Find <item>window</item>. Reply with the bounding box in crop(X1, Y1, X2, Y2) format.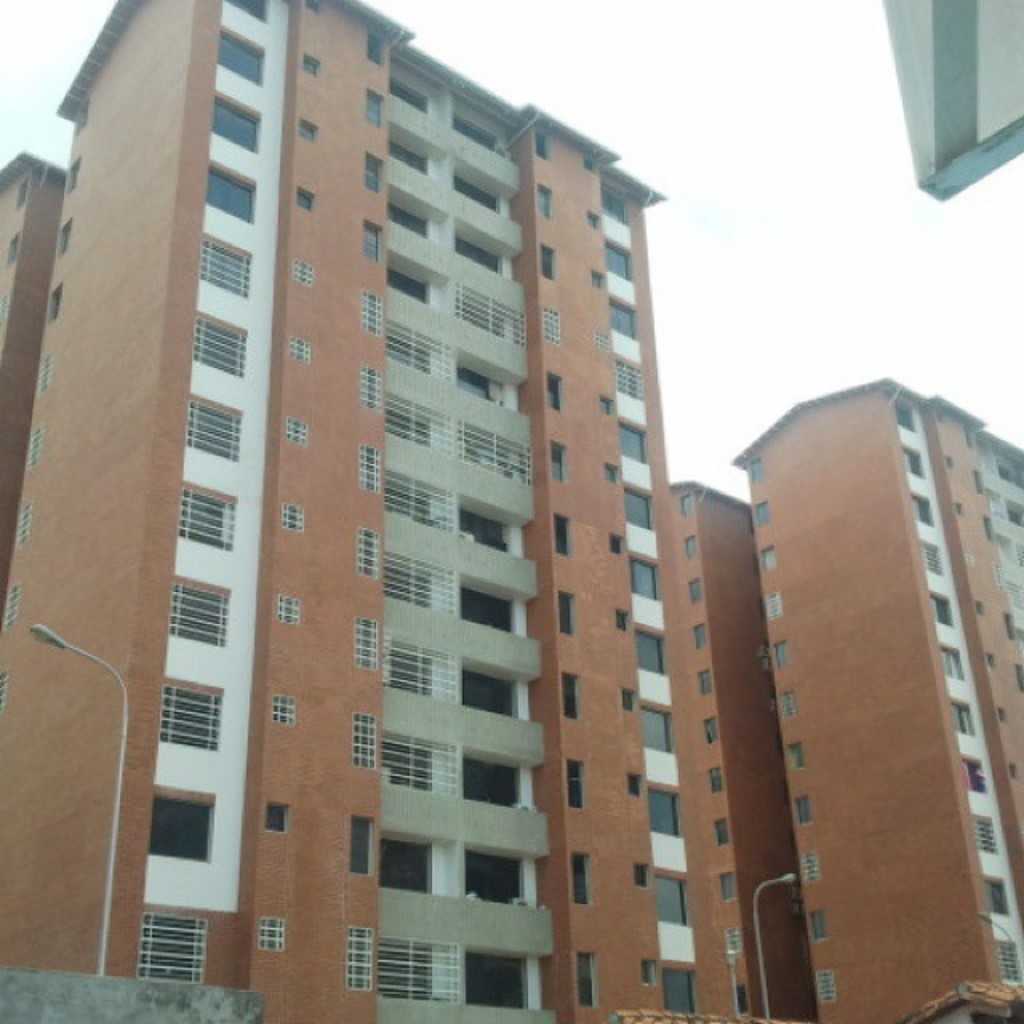
crop(216, 32, 269, 82).
